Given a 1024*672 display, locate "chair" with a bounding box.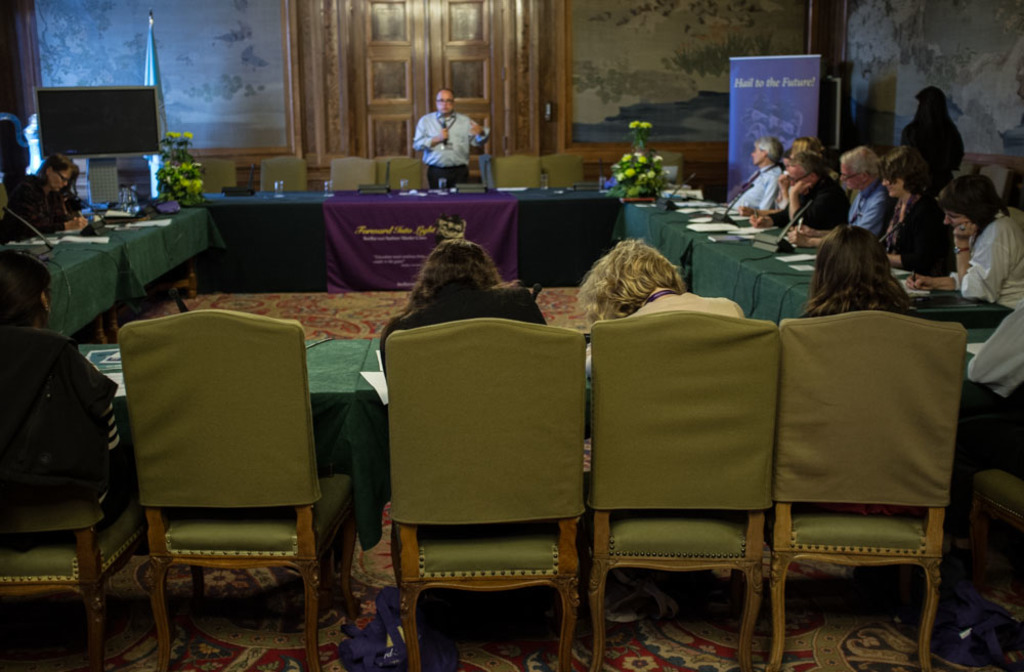
Located: rect(0, 325, 146, 671).
